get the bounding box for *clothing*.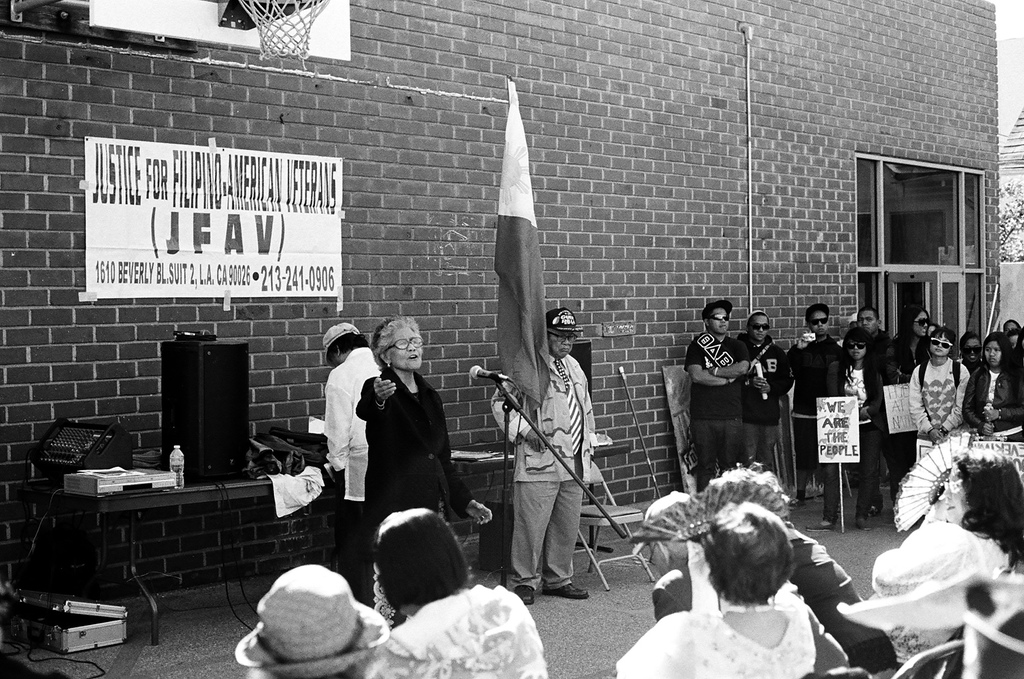
rect(611, 610, 816, 678).
